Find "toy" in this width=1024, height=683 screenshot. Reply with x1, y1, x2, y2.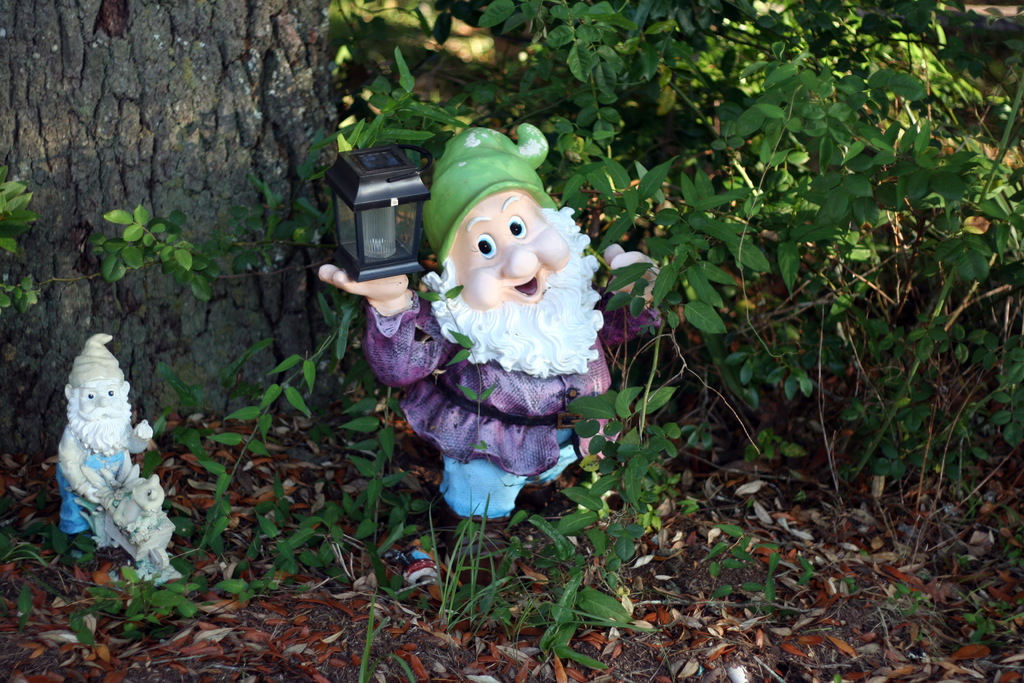
51, 325, 157, 545.
